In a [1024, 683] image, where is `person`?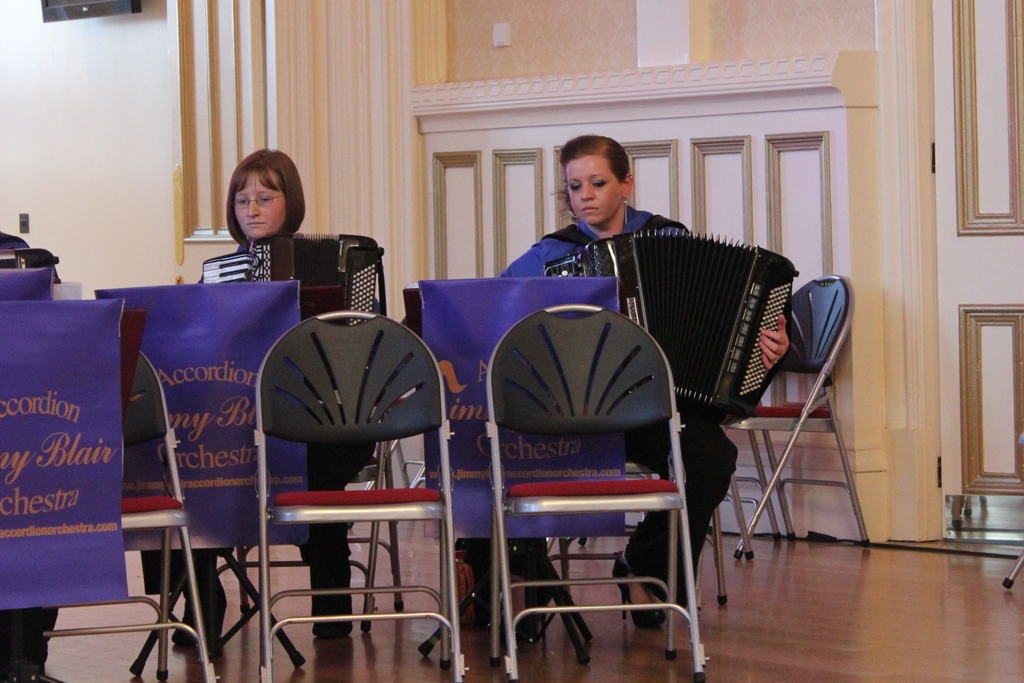
BBox(139, 142, 380, 650).
